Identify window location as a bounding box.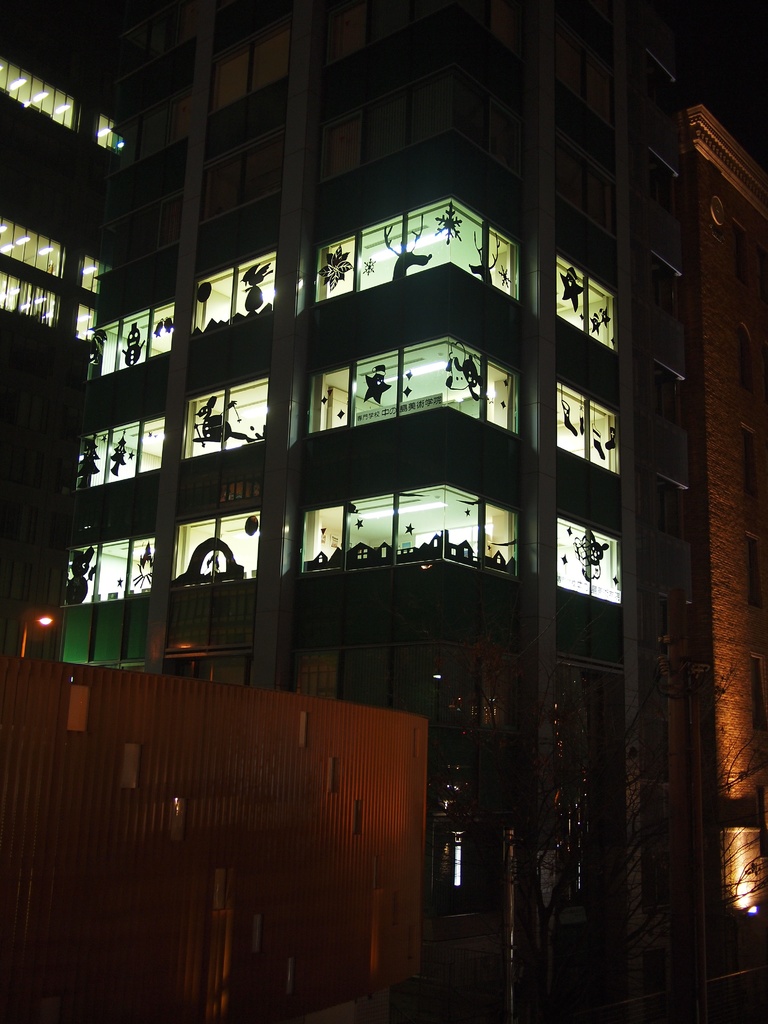
BBox(291, 711, 314, 749).
